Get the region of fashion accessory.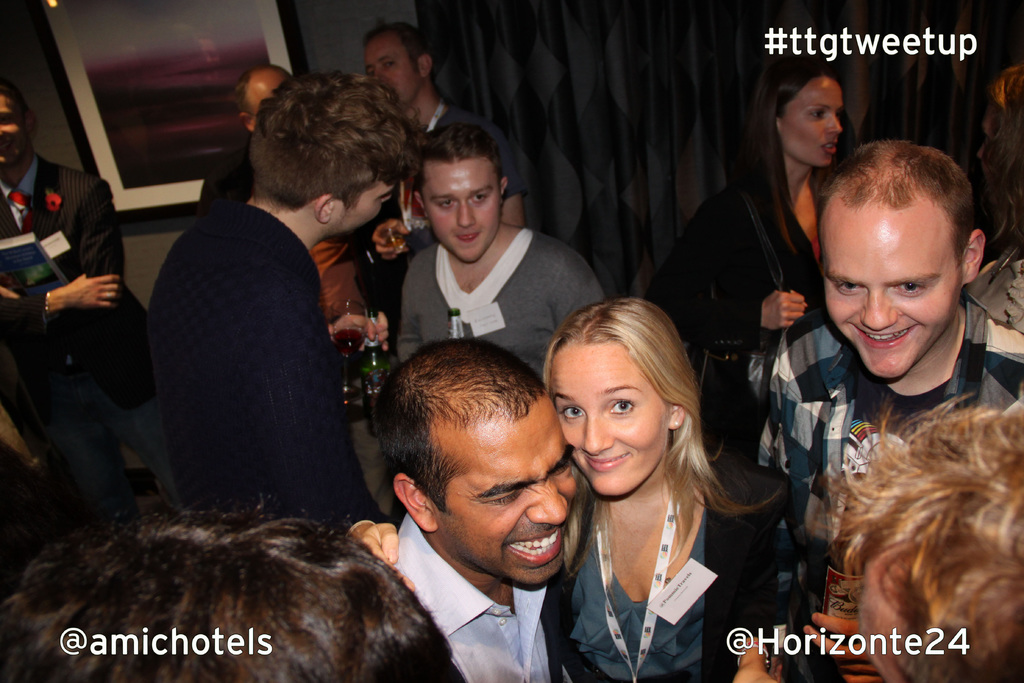
x1=45 y1=288 x2=51 y2=314.
